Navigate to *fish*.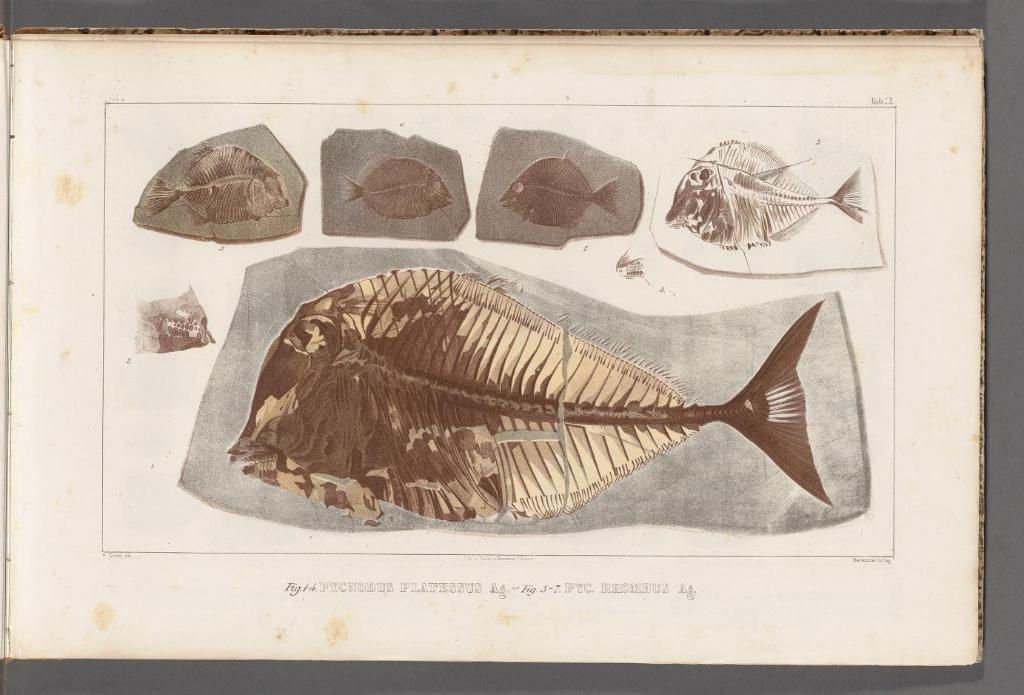
Navigation target: [500,153,623,224].
